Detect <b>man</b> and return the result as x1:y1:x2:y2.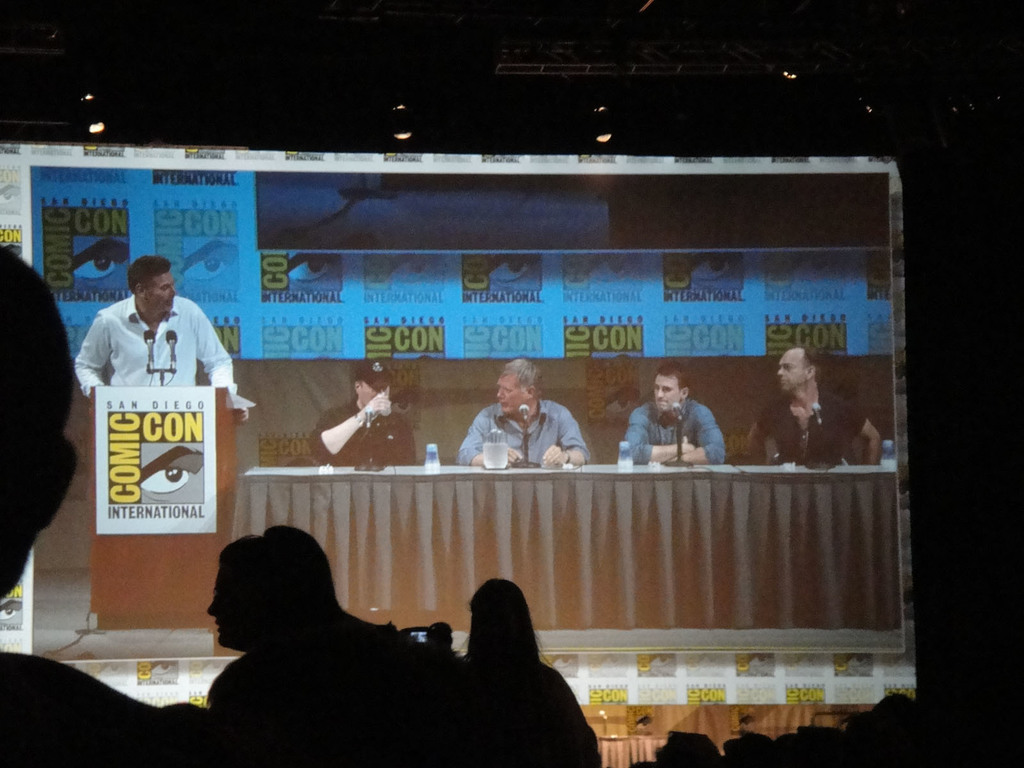
624:358:731:467.
